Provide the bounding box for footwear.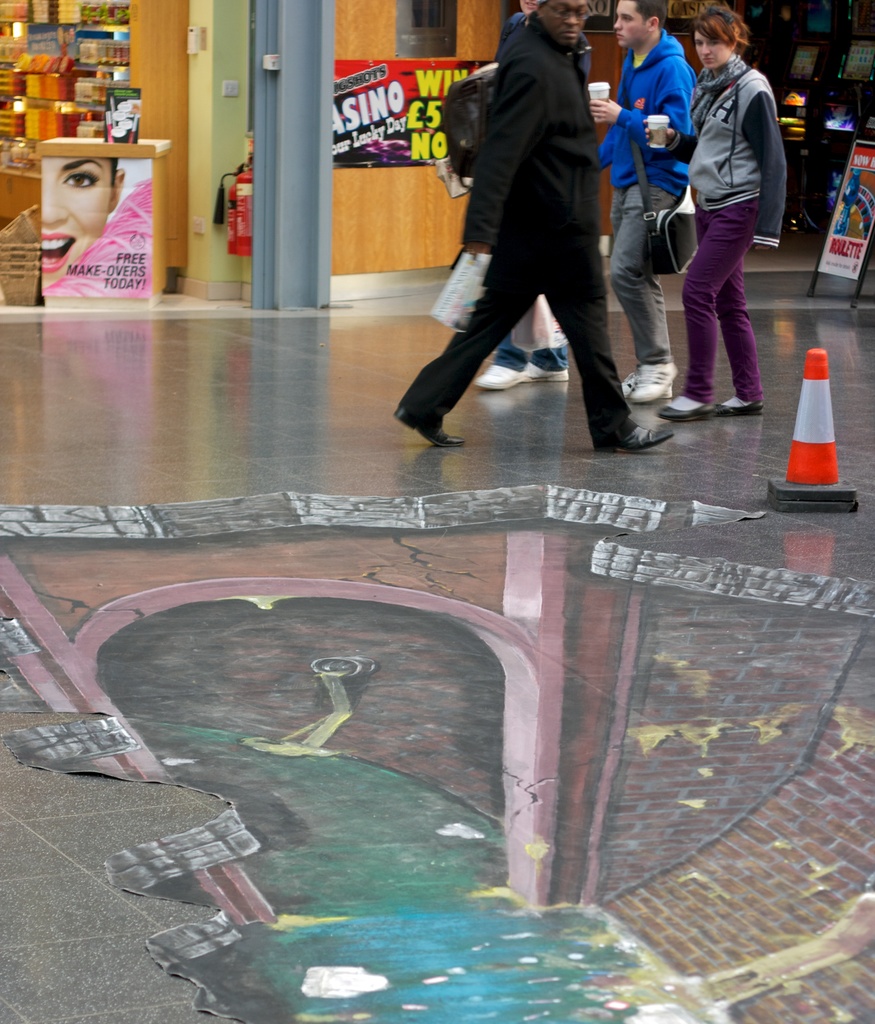
left=611, top=419, right=675, bottom=456.
